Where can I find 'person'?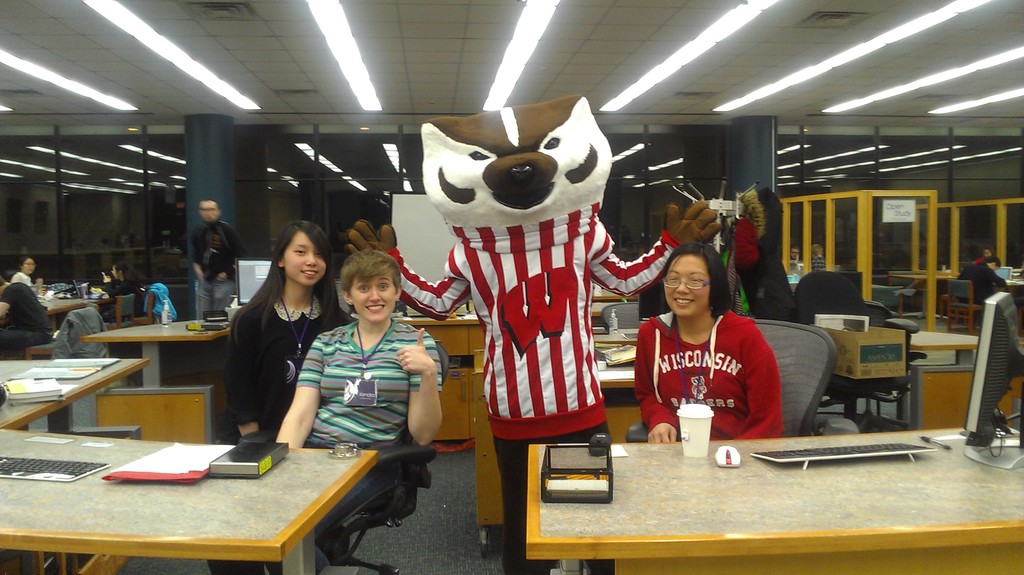
You can find it at 5,259,39,295.
